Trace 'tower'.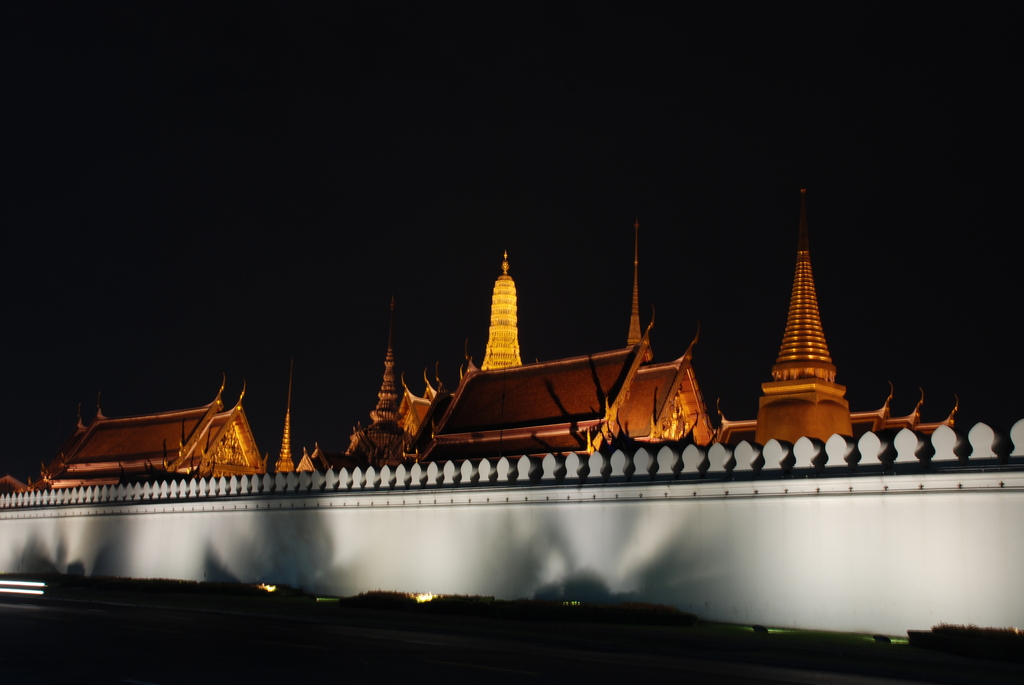
Traced to 750:185:876:445.
